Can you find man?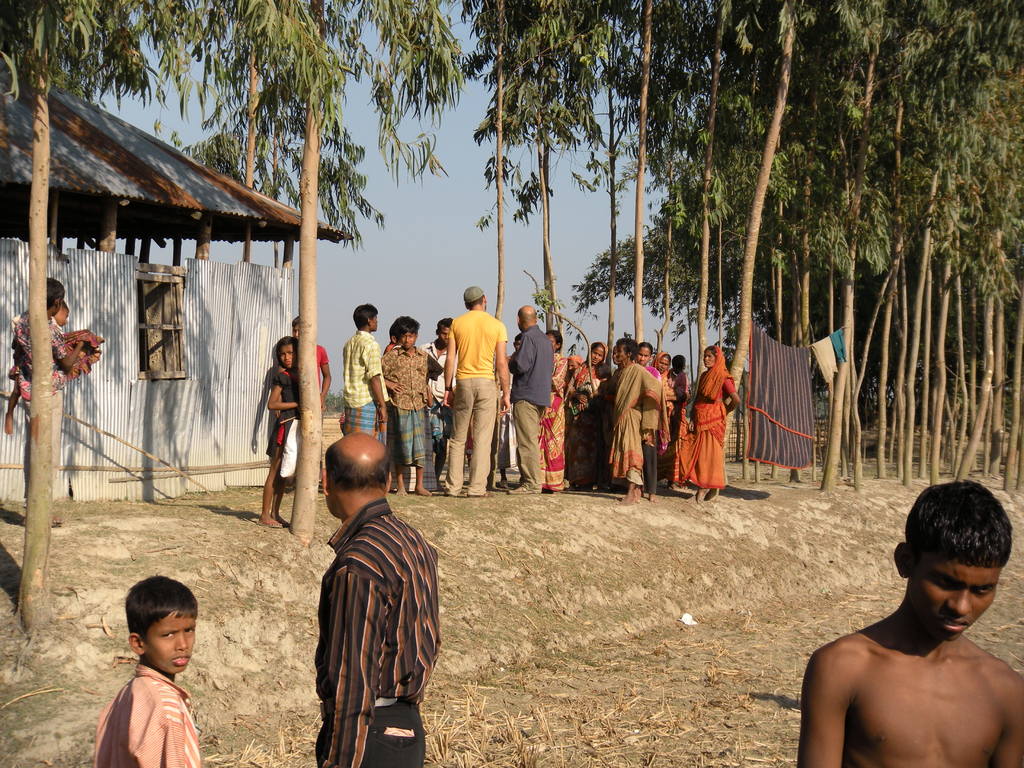
Yes, bounding box: pyautogui.locateOnScreen(287, 312, 333, 483).
